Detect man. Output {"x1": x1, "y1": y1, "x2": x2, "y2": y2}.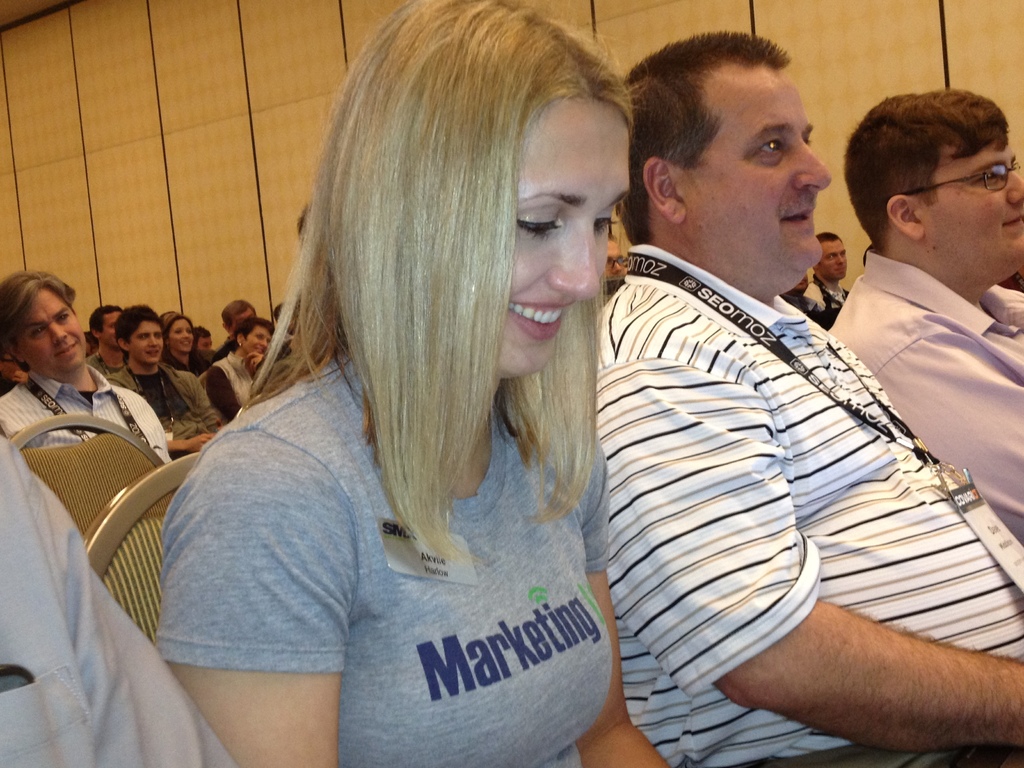
{"x1": 820, "y1": 93, "x2": 1023, "y2": 531}.
